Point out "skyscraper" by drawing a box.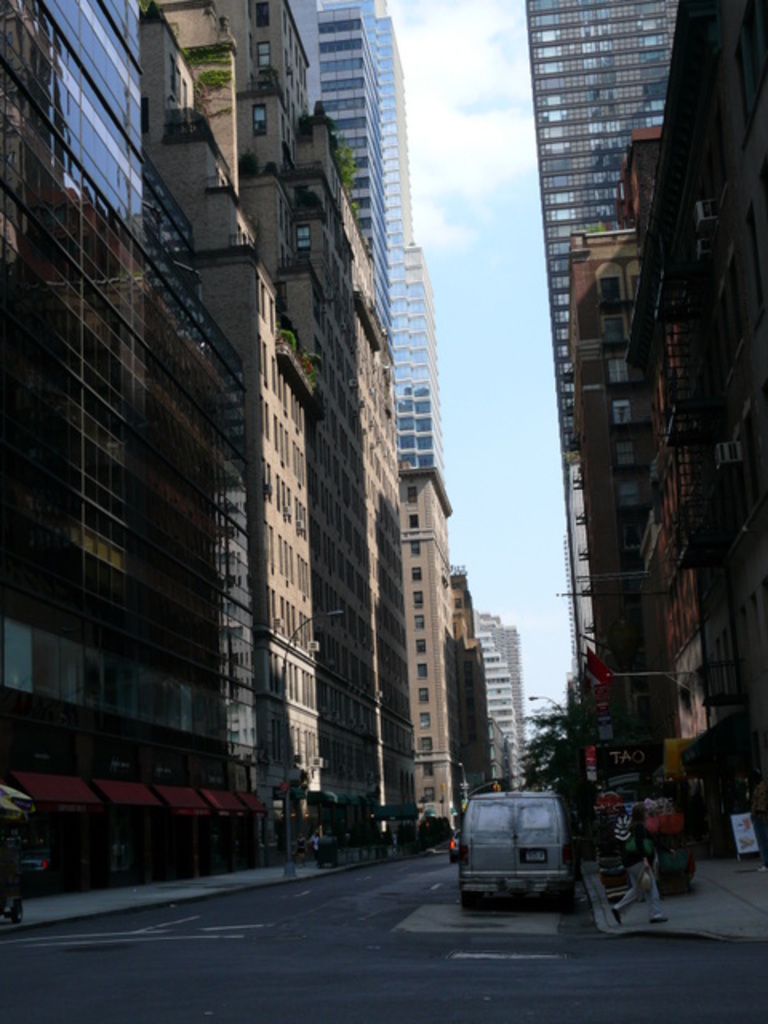
region(571, 0, 757, 875).
